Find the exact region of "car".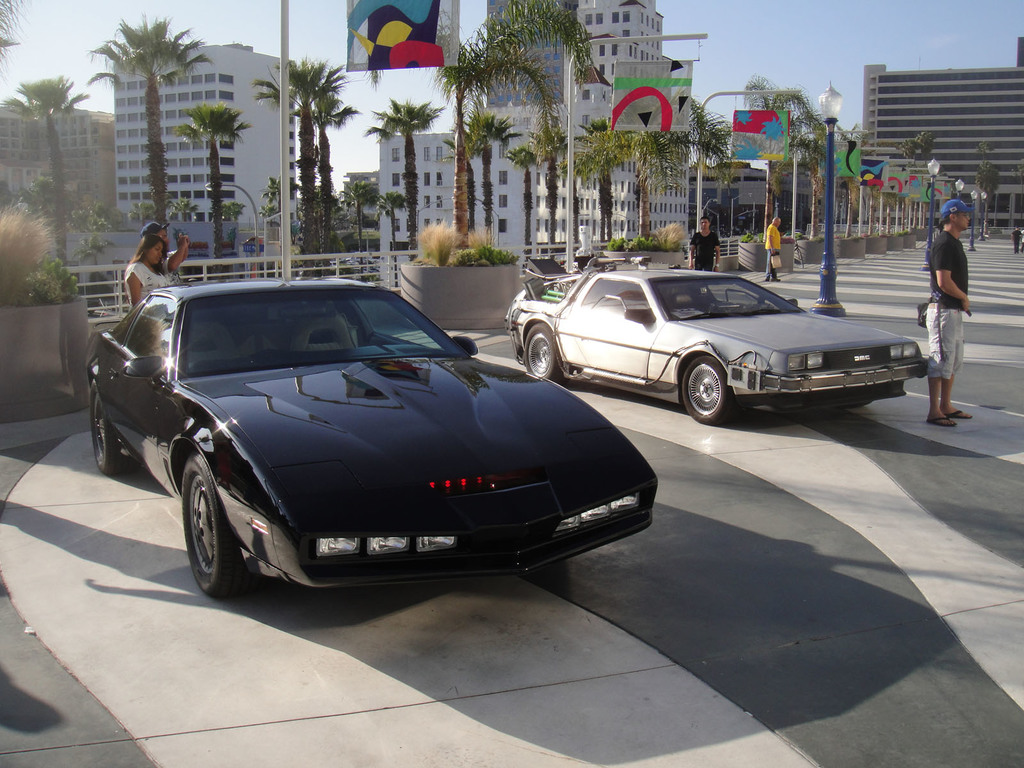
Exact region: box(87, 255, 652, 611).
